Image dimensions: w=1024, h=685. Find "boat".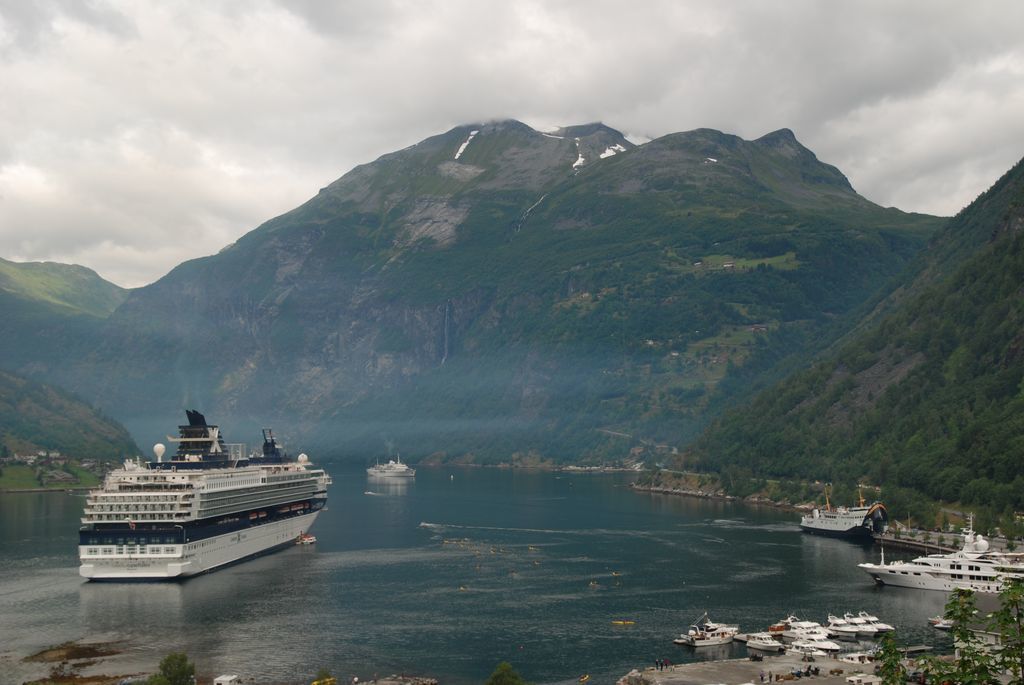
862 609 892 636.
